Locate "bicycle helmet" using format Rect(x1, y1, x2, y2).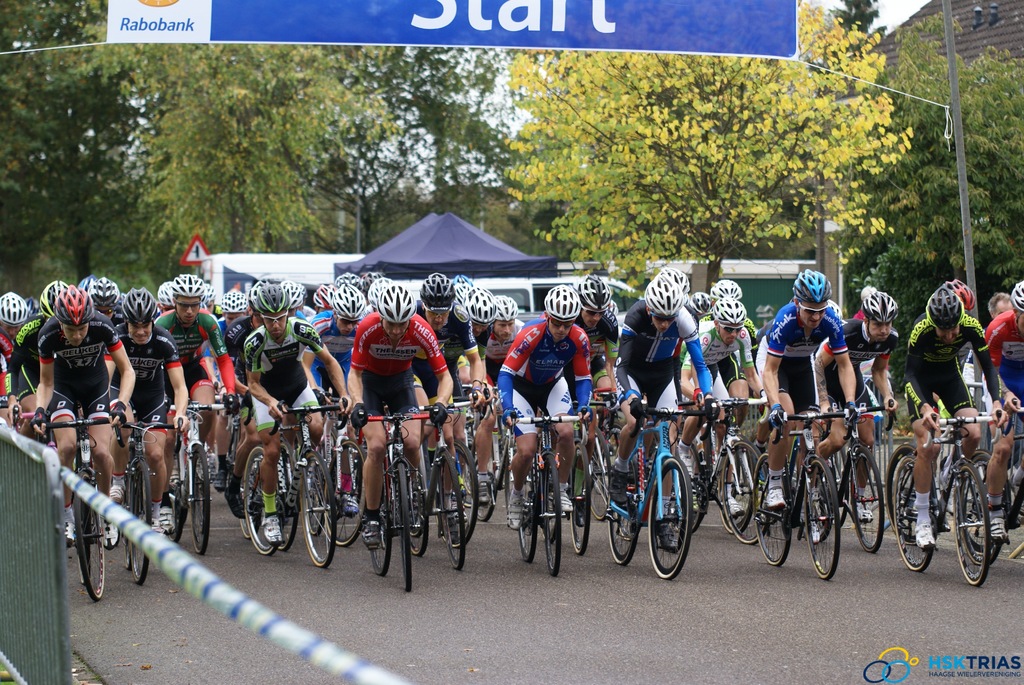
Rect(459, 276, 468, 308).
